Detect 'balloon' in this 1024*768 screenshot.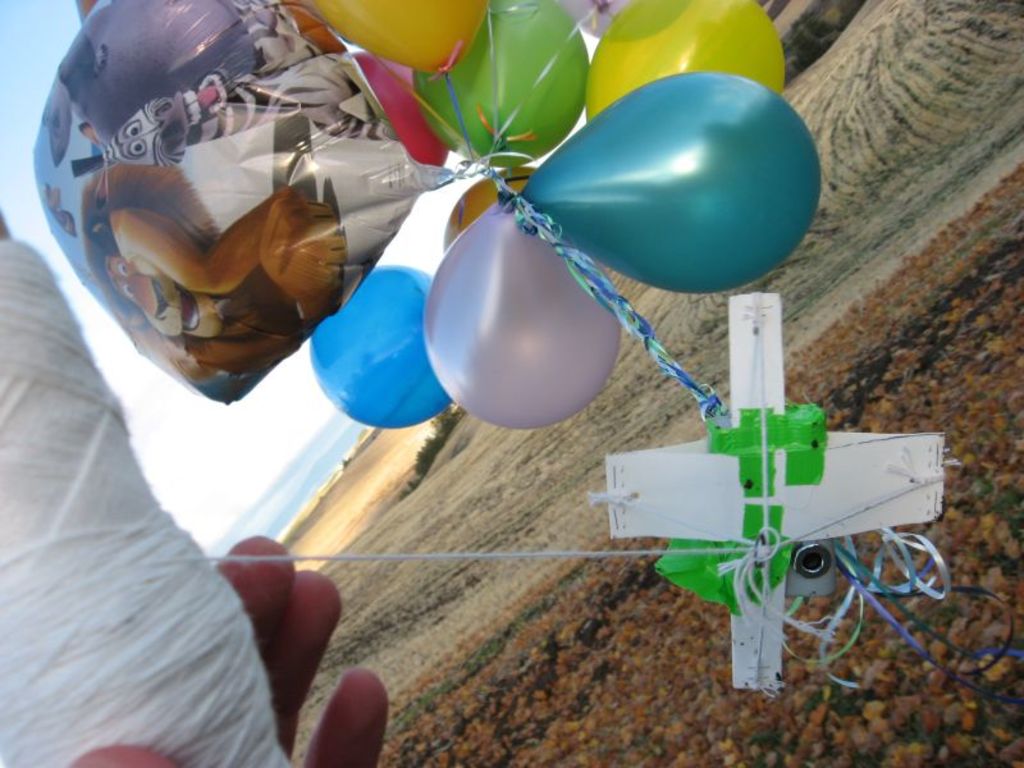
Detection: 28, 0, 453, 407.
